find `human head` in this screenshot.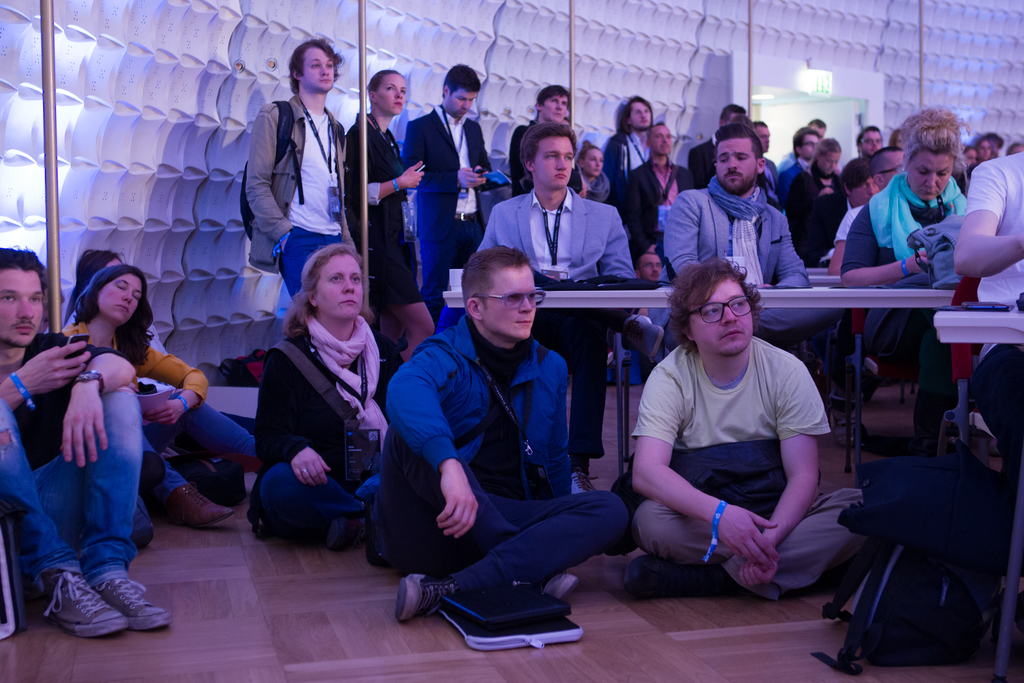
The bounding box for `human head` is <bbox>686, 265, 775, 362</bbox>.
